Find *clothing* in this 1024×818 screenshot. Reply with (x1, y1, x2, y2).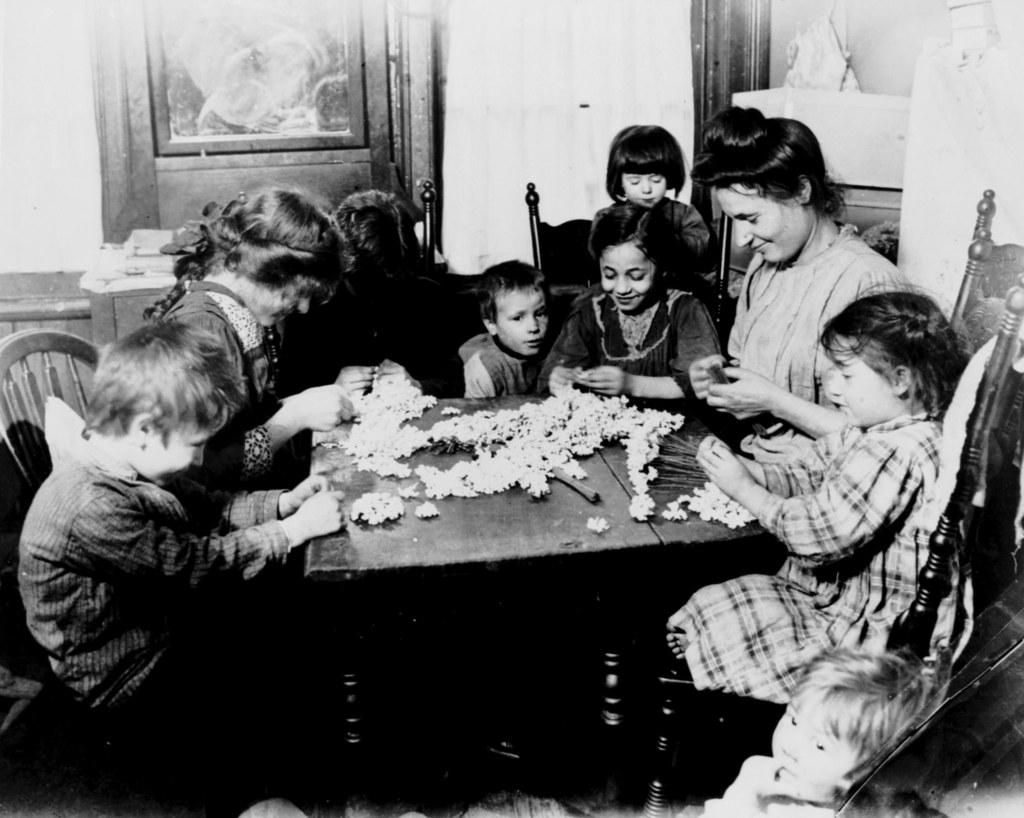
(616, 199, 711, 268).
